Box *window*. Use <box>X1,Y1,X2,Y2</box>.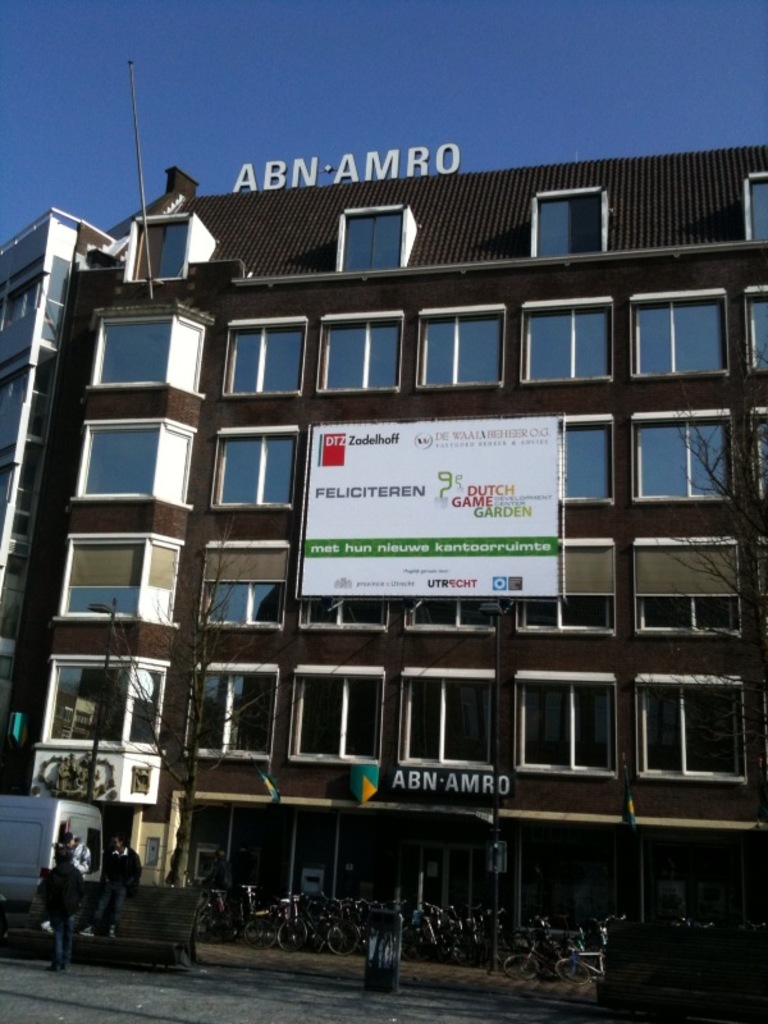
<box>517,673,618,769</box>.
